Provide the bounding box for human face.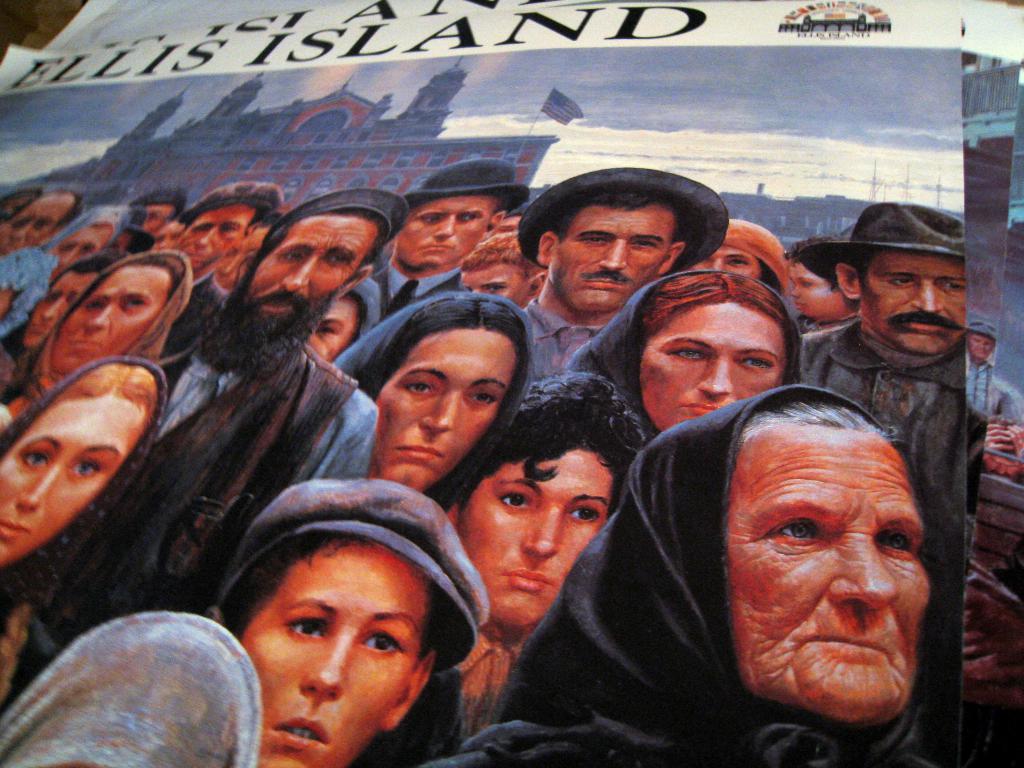
733, 426, 927, 719.
